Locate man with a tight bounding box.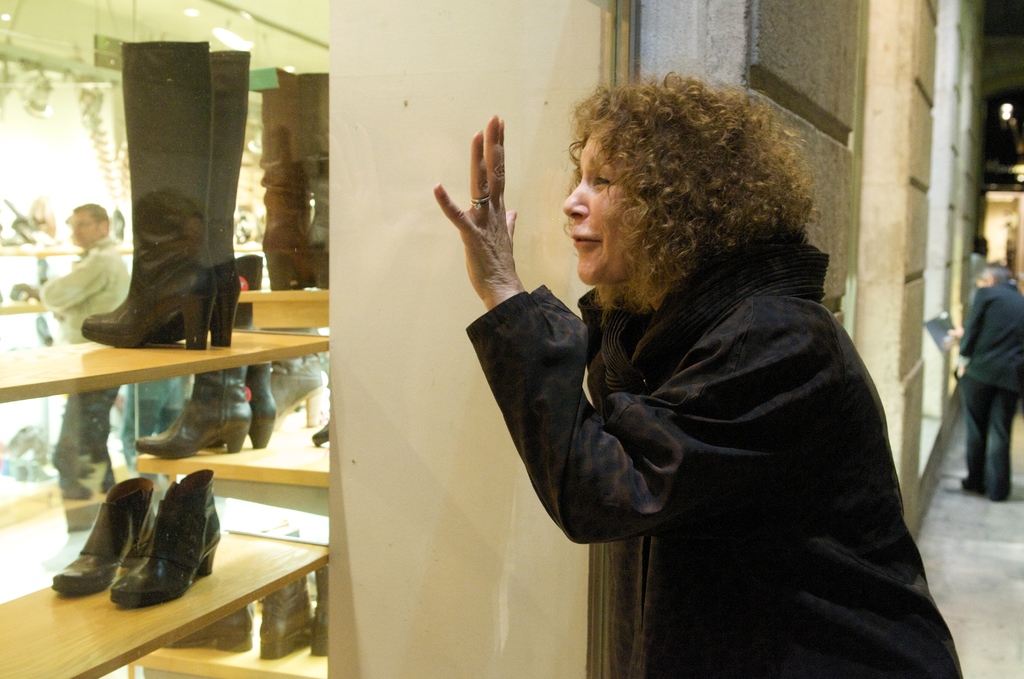
38 200 129 571.
